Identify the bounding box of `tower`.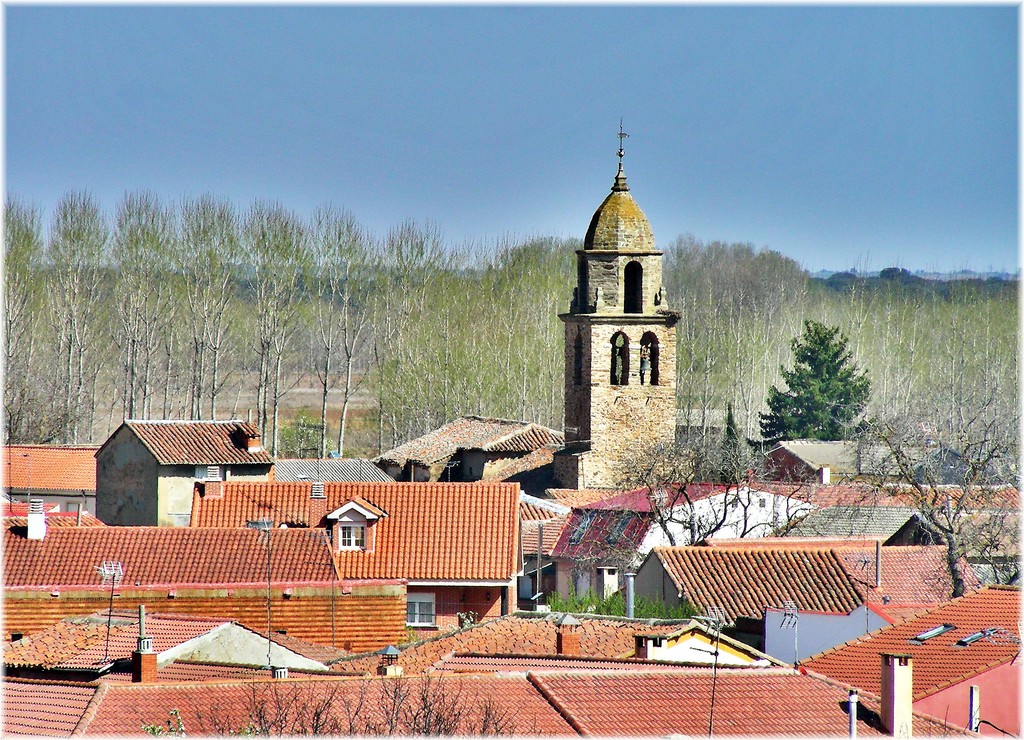
[x1=554, y1=115, x2=680, y2=492].
